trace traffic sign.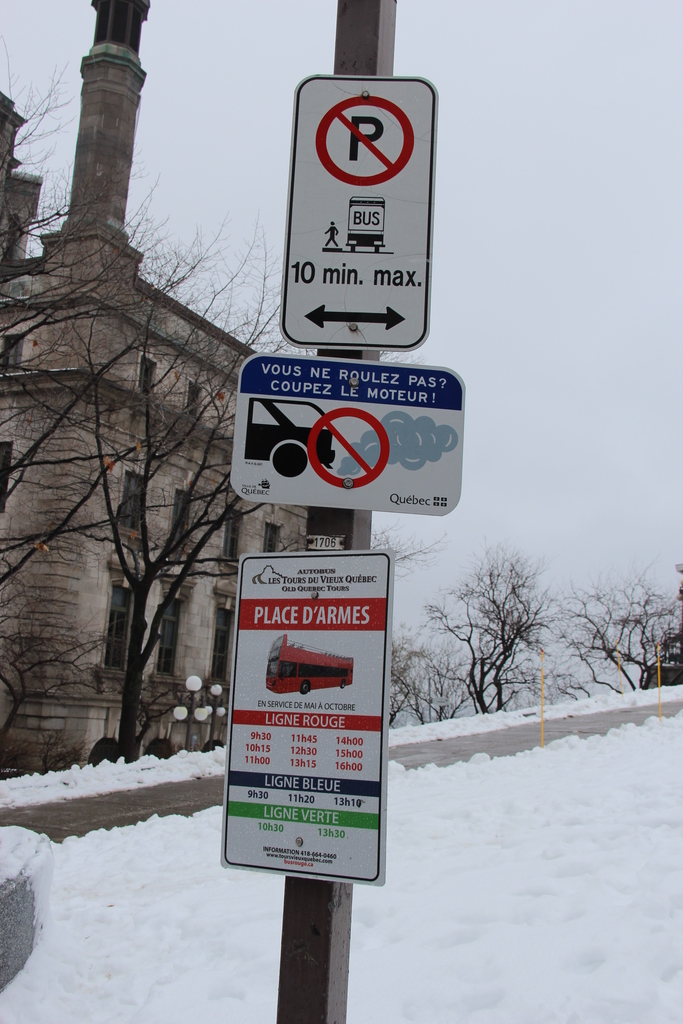
Traced to Rect(235, 362, 468, 521).
